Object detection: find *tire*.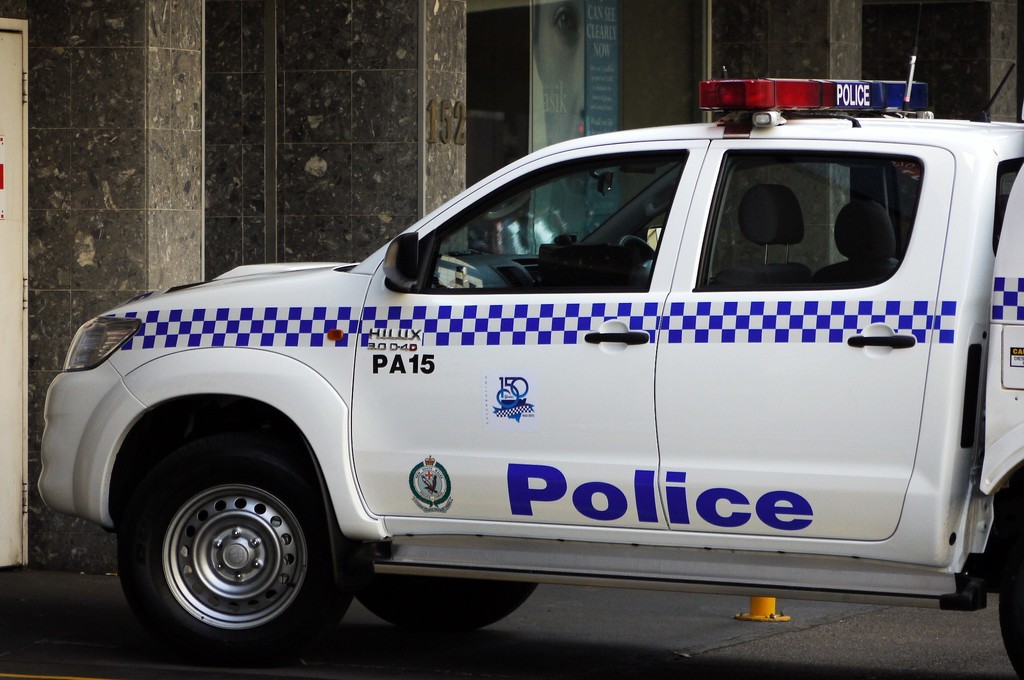
(349, 560, 544, 631).
